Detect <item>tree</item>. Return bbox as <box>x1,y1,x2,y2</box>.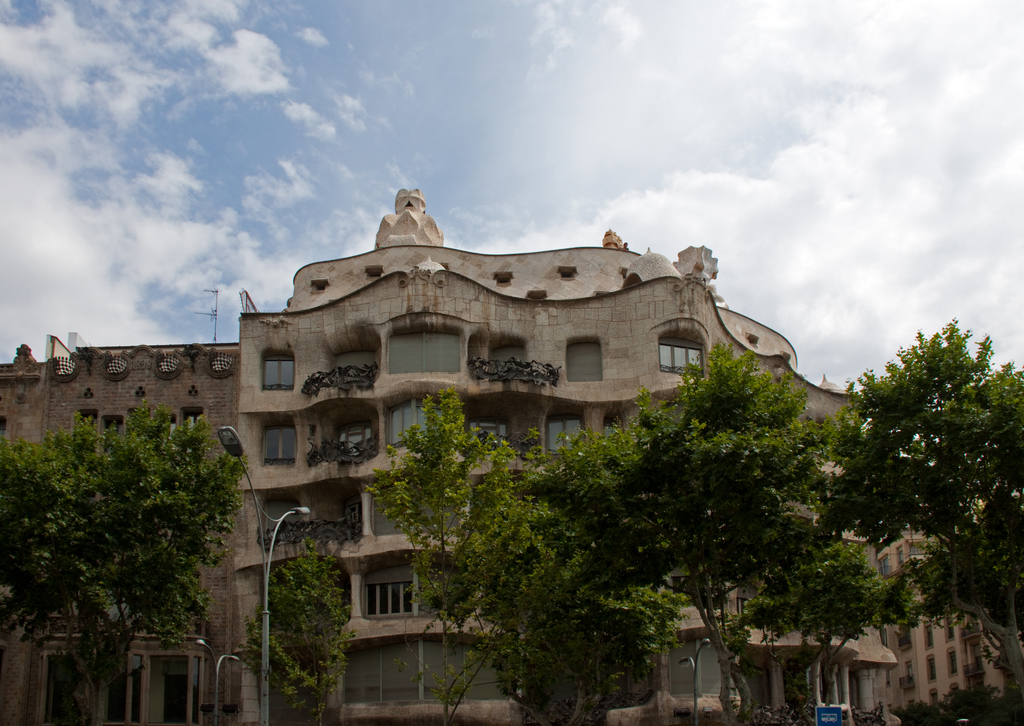
<box>356,391,545,725</box>.
